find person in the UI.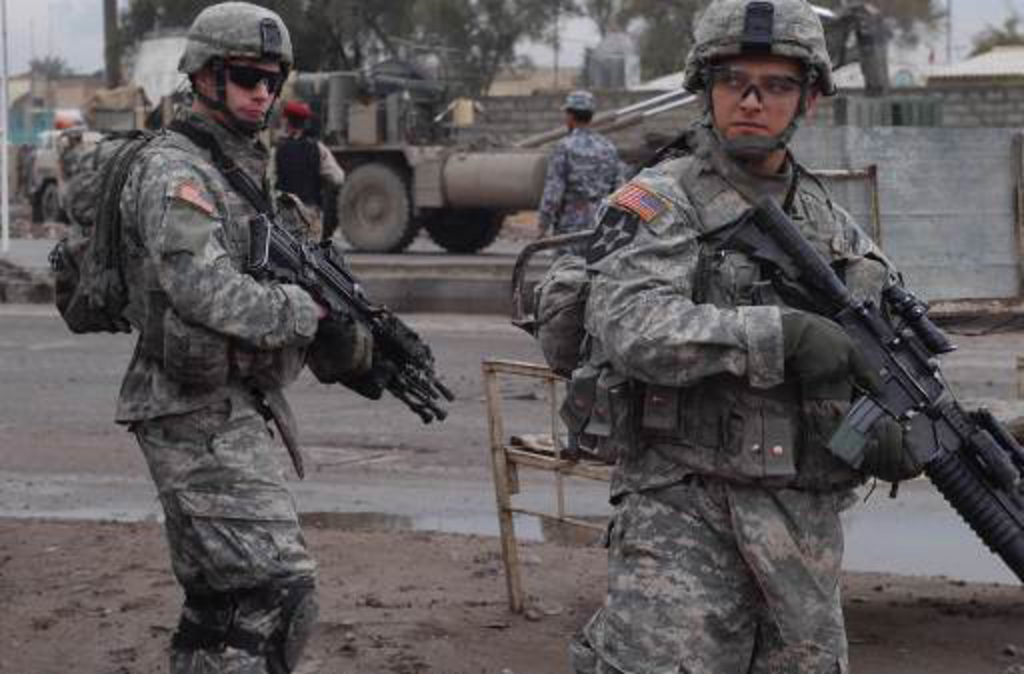
UI element at (x1=534, y1=90, x2=618, y2=266).
